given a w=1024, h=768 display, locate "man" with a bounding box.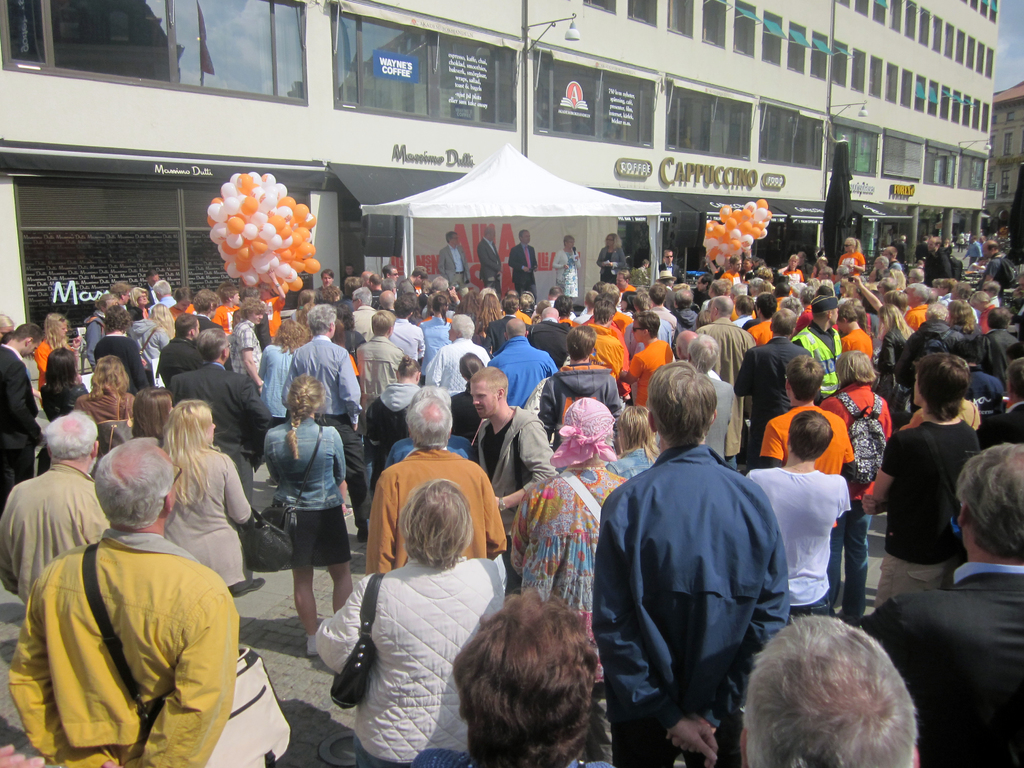
Located: <bbox>150, 281, 177, 310</bbox>.
